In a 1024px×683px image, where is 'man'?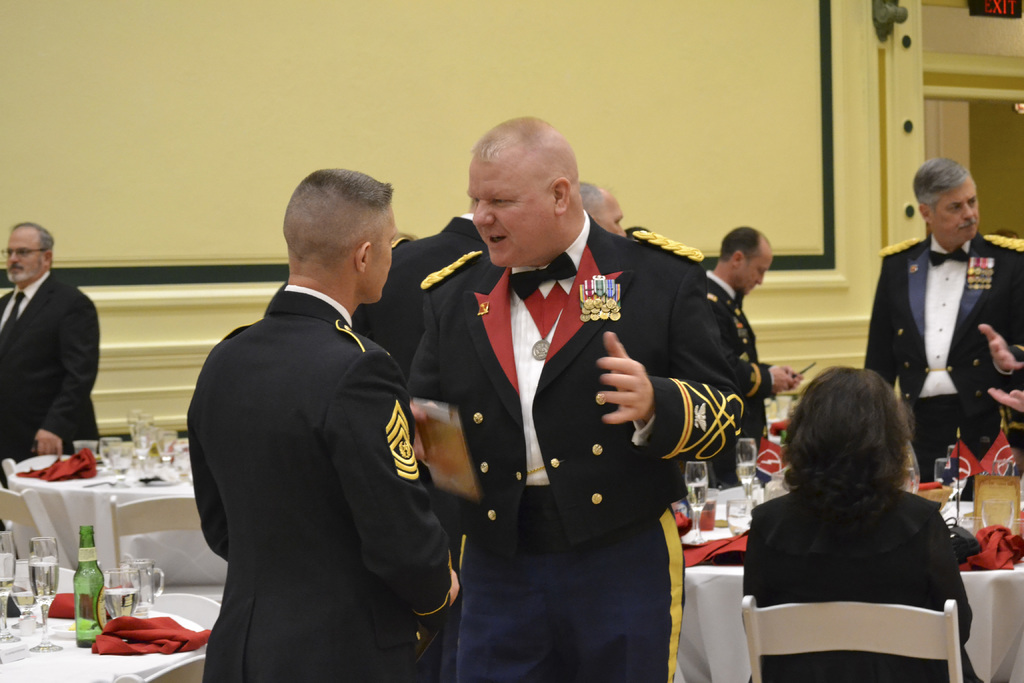
<region>349, 194, 488, 571</region>.
